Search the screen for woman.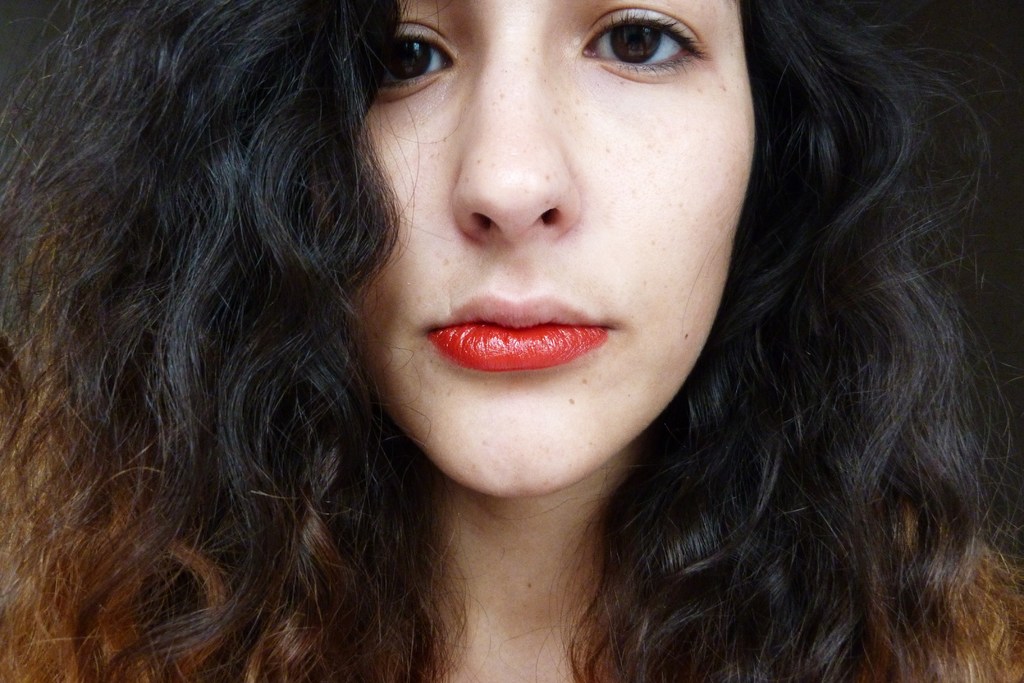
Found at region(63, 0, 978, 680).
